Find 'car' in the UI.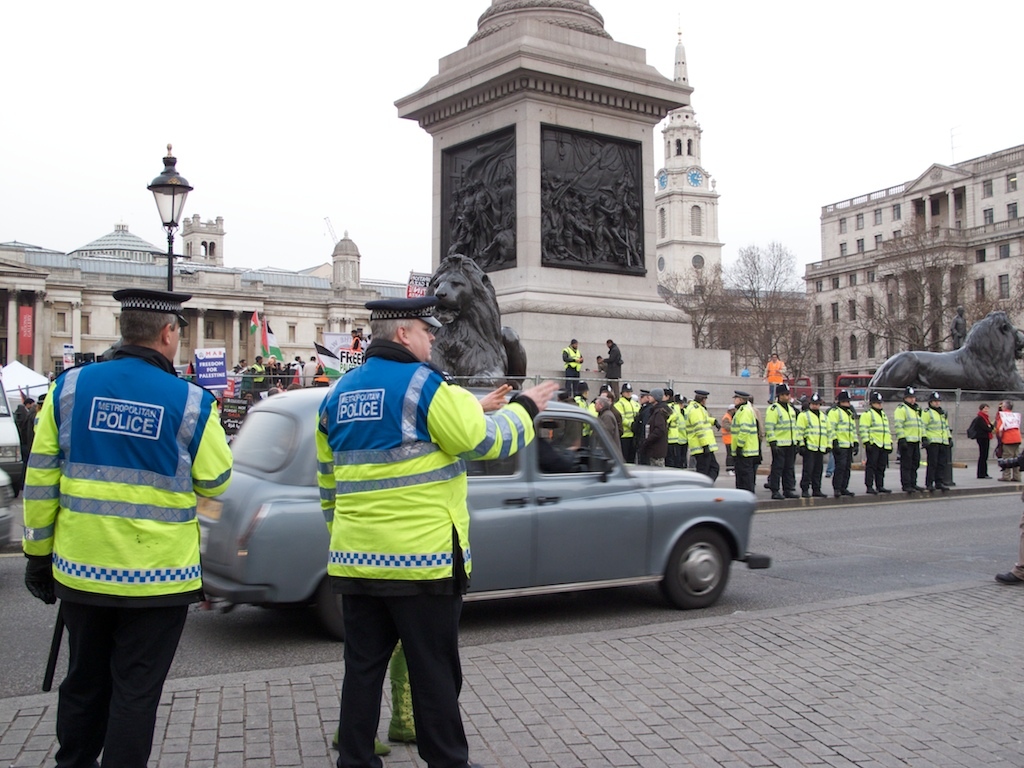
UI element at BBox(193, 386, 771, 639).
